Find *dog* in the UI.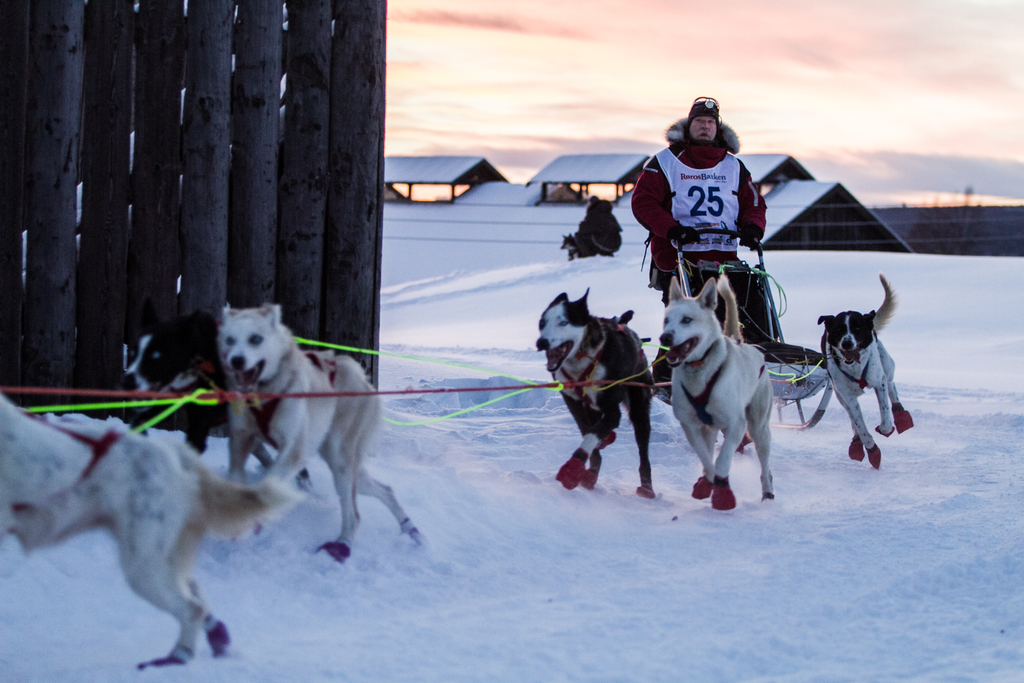
UI element at crop(220, 302, 422, 555).
